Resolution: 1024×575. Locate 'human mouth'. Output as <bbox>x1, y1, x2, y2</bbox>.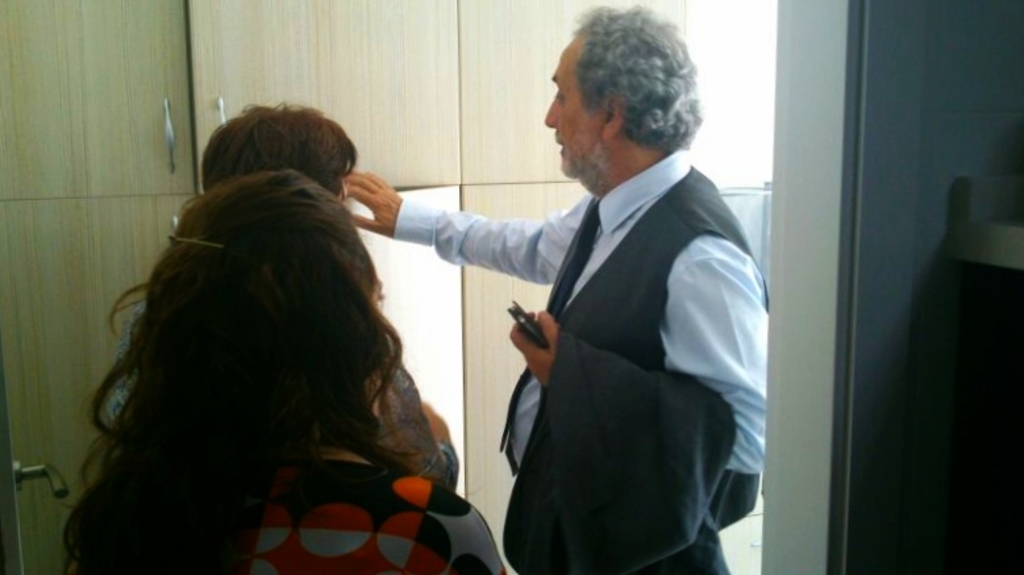
<bbox>557, 138, 567, 157</bbox>.
